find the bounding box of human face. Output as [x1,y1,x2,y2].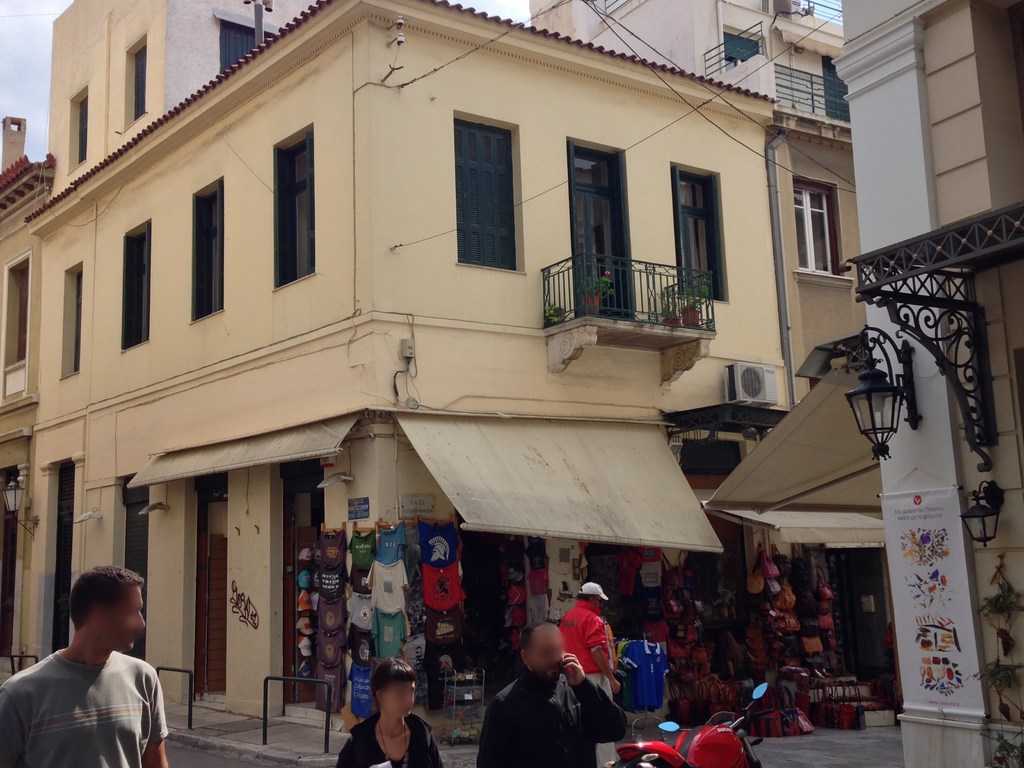
[100,587,145,653].
